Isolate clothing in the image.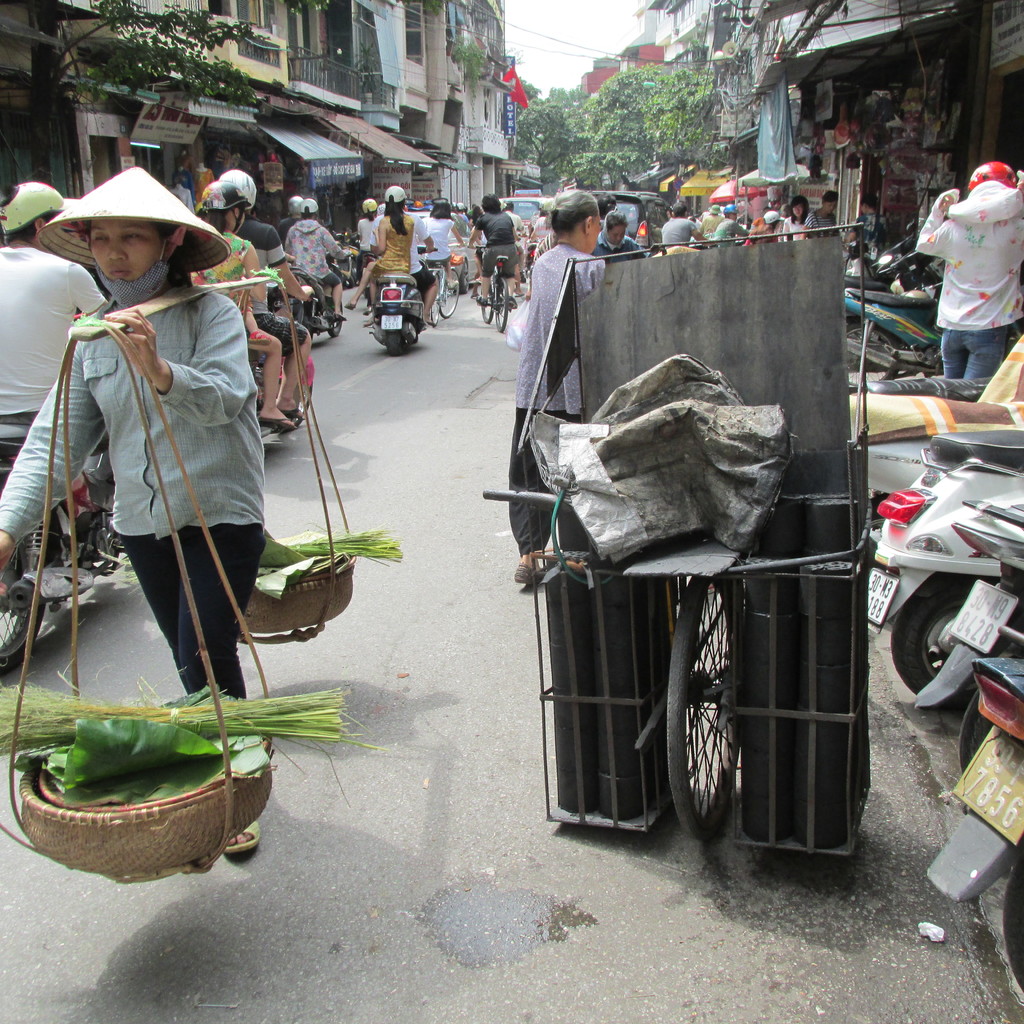
Isolated region: bbox=(903, 188, 1023, 365).
